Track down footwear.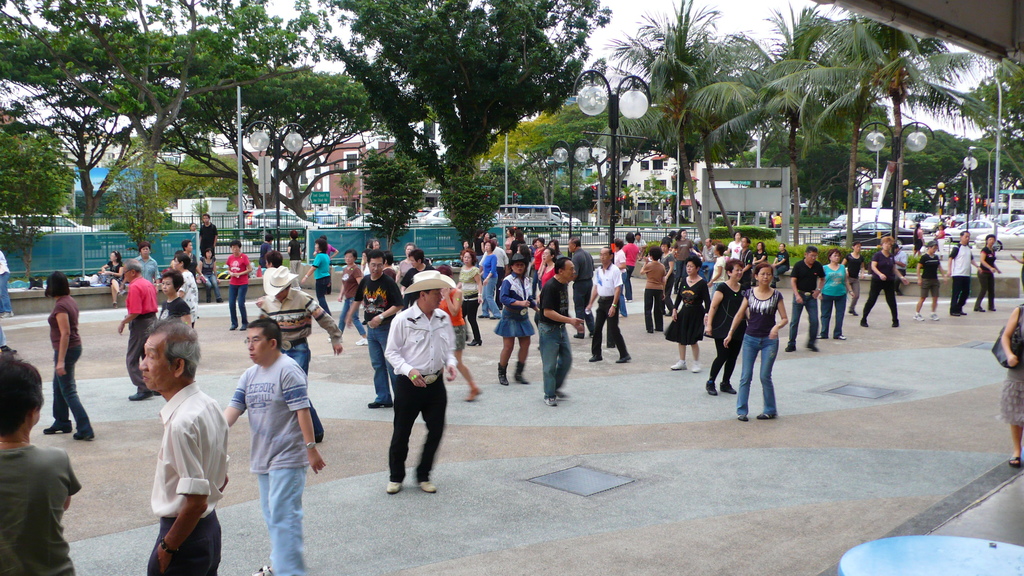
Tracked to x1=721, y1=383, x2=737, y2=392.
